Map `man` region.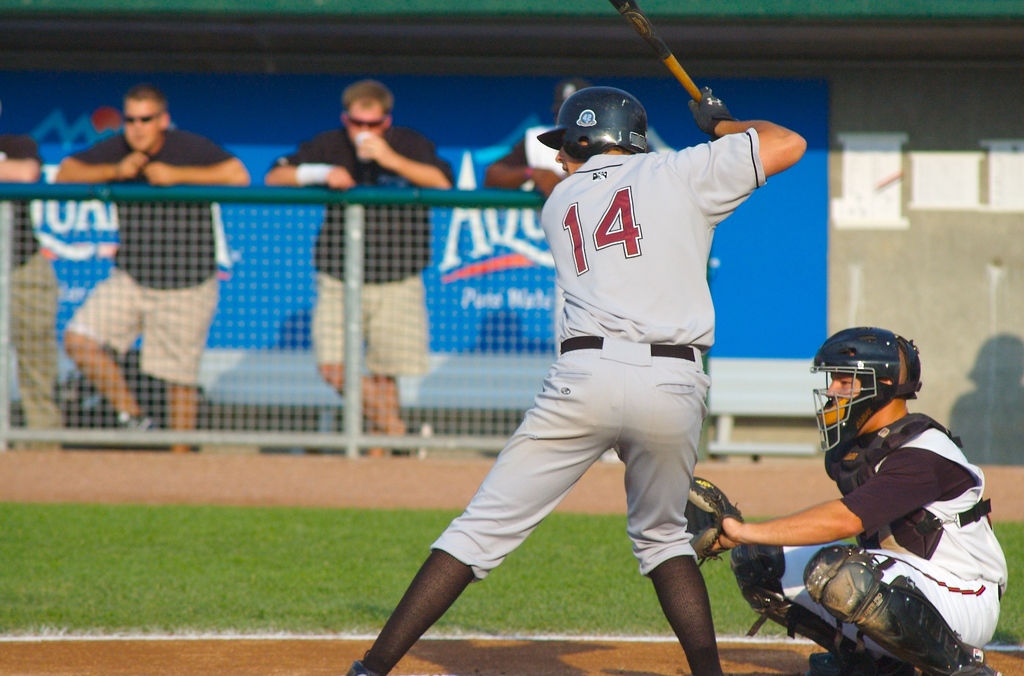
Mapped to left=0, top=125, right=59, bottom=449.
